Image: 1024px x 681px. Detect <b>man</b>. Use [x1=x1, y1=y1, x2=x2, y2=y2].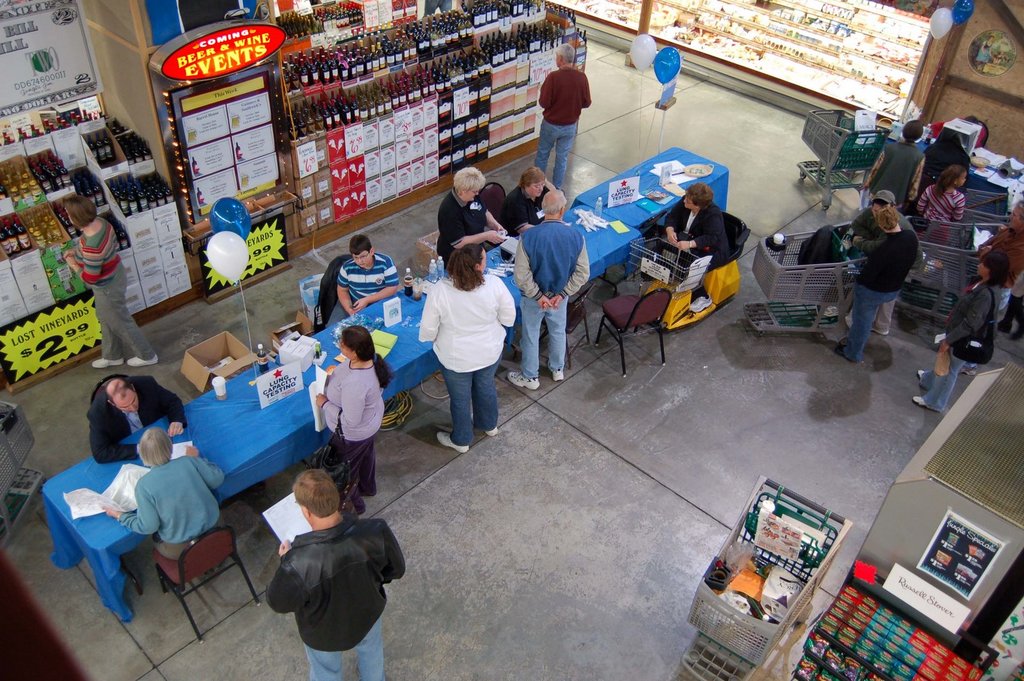
[x1=957, y1=197, x2=1023, y2=375].
